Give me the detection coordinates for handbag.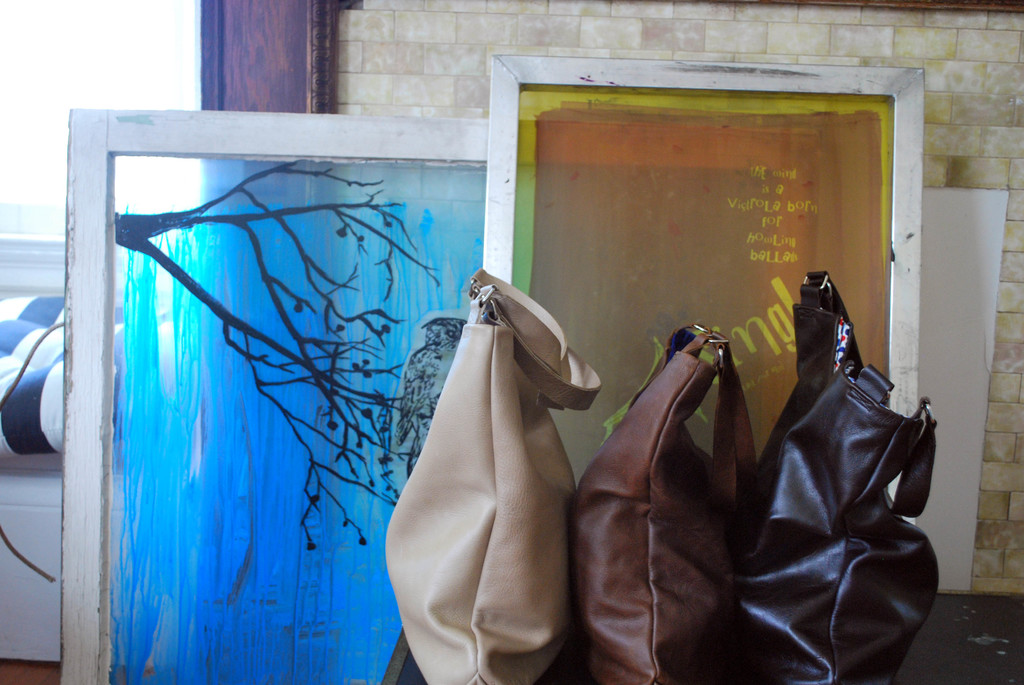
locate(725, 265, 941, 684).
